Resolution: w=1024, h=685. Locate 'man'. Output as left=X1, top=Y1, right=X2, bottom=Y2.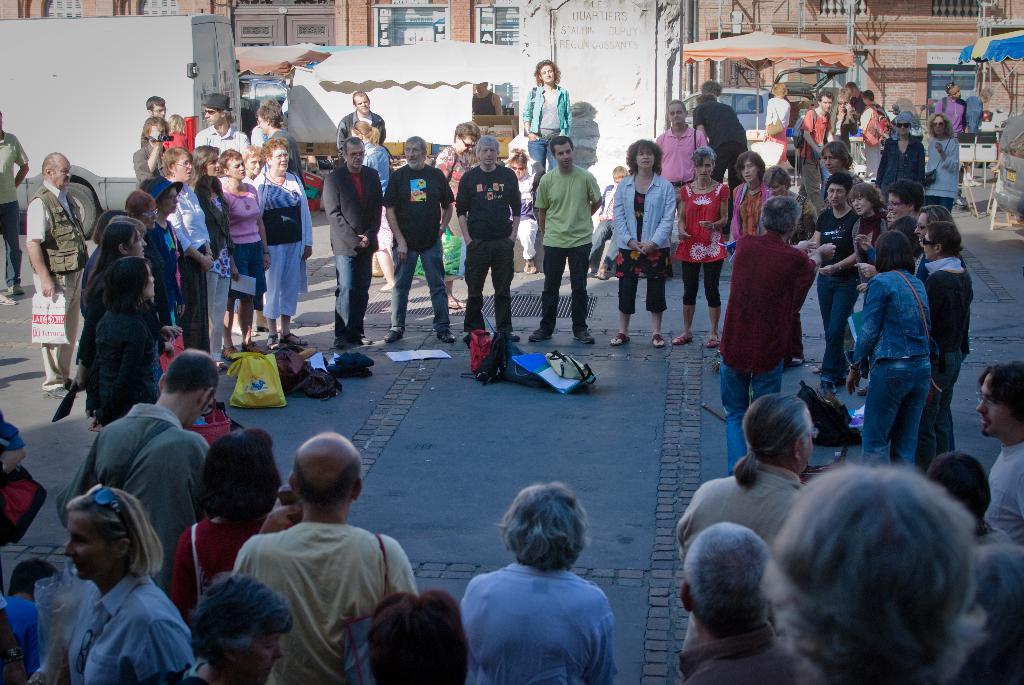
left=456, top=136, right=522, bottom=344.
